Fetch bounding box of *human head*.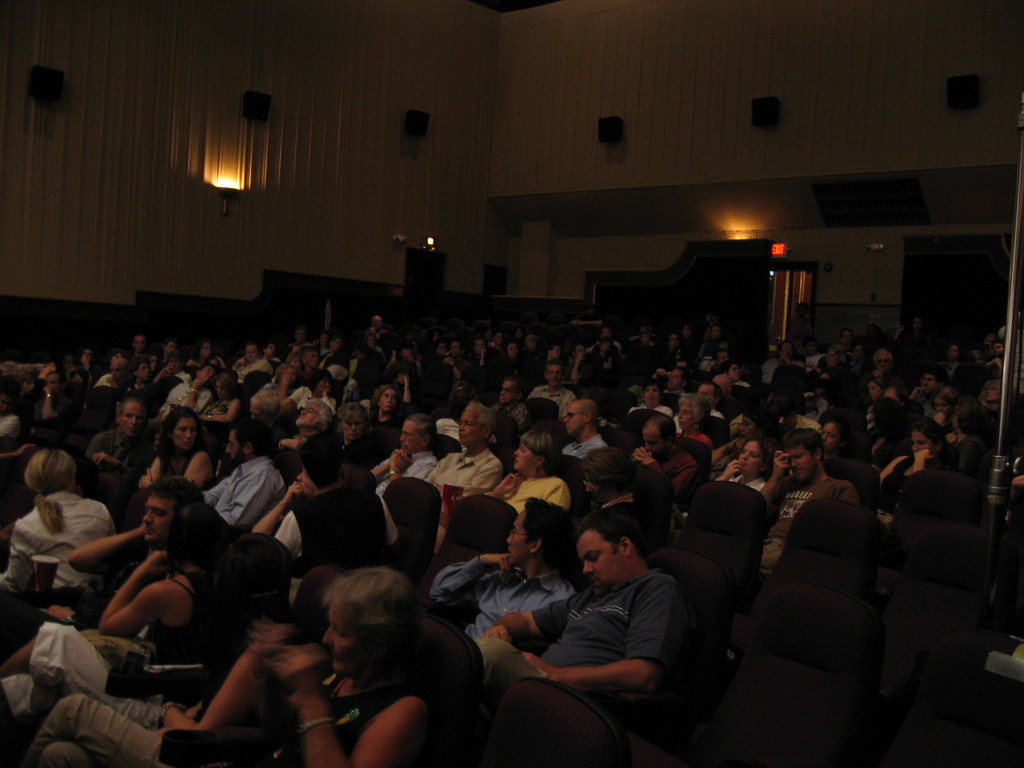
Bbox: [x1=572, y1=523, x2=655, y2=602].
